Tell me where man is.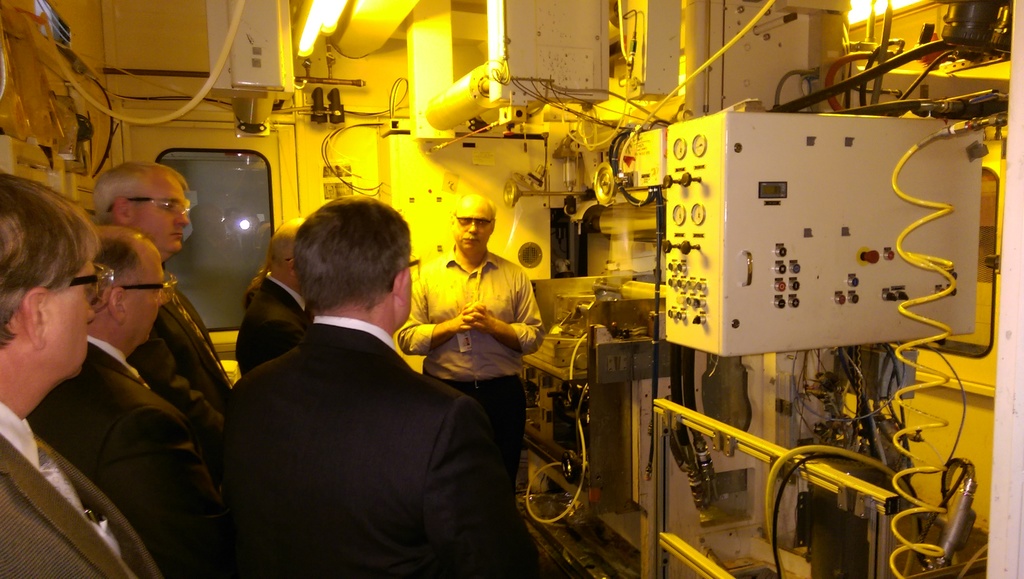
man is at select_region(26, 221, 215, 578).
